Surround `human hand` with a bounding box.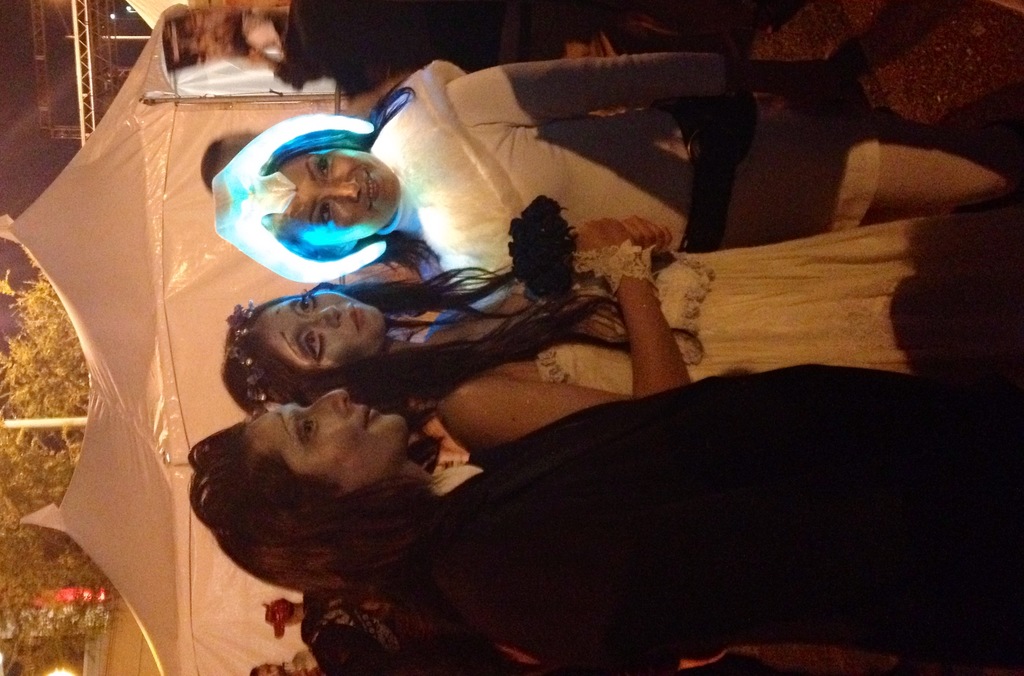
<region>572, 217, 640, 257</region>.
